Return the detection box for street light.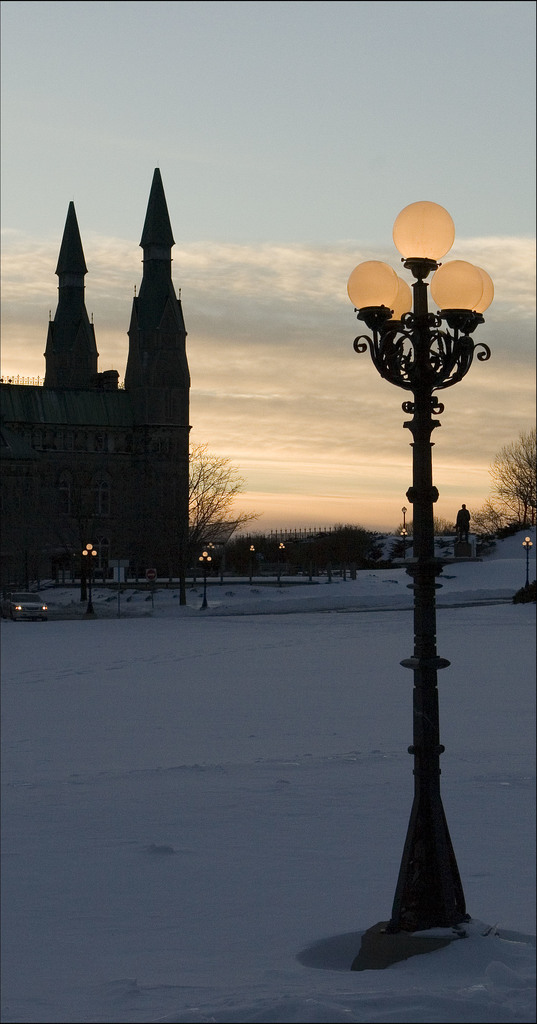
region(522, 536, 536, 593).
